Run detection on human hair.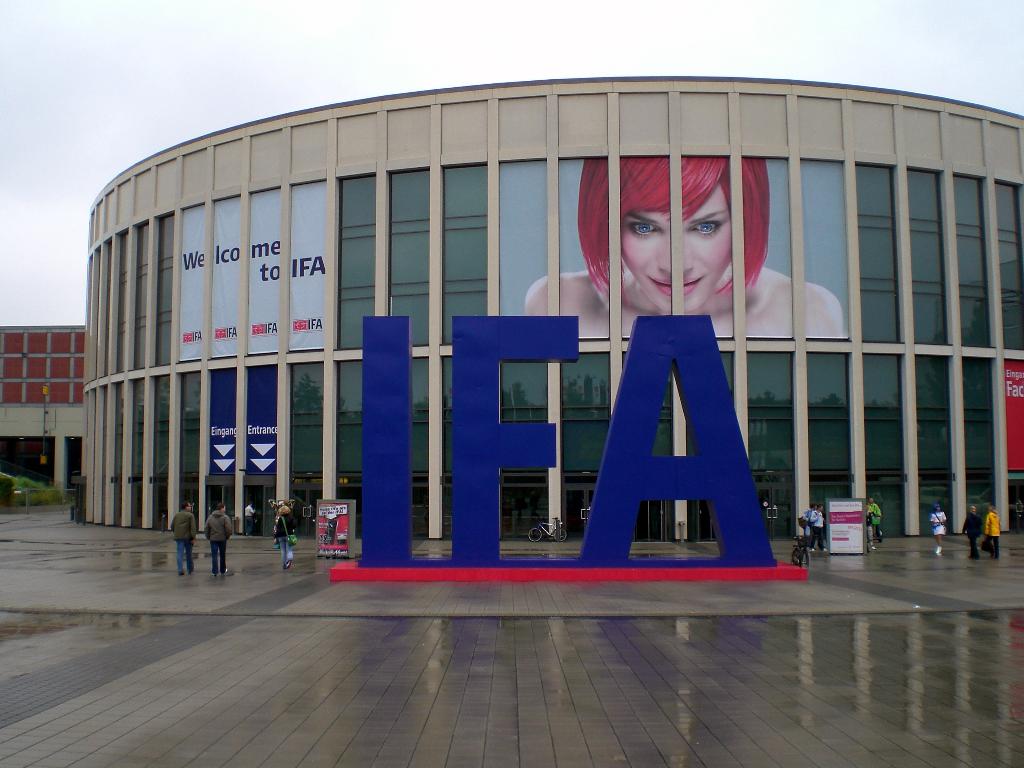
Result: bbox=[274, 501, 291, 516].
